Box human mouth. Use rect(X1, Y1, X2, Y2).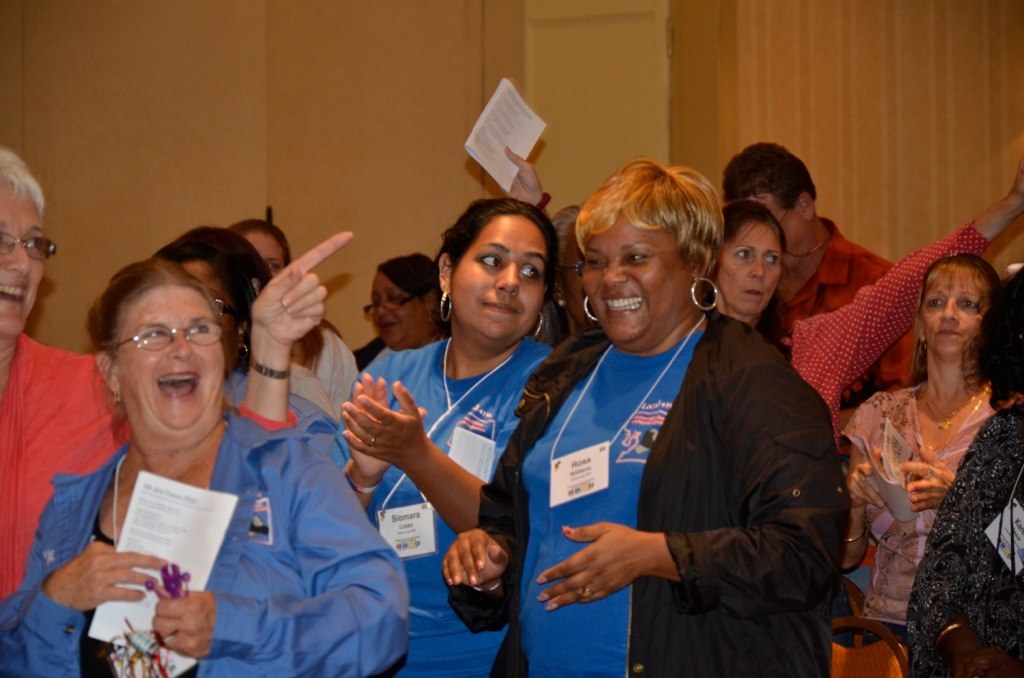
rect(936, 323, 963, 347).
